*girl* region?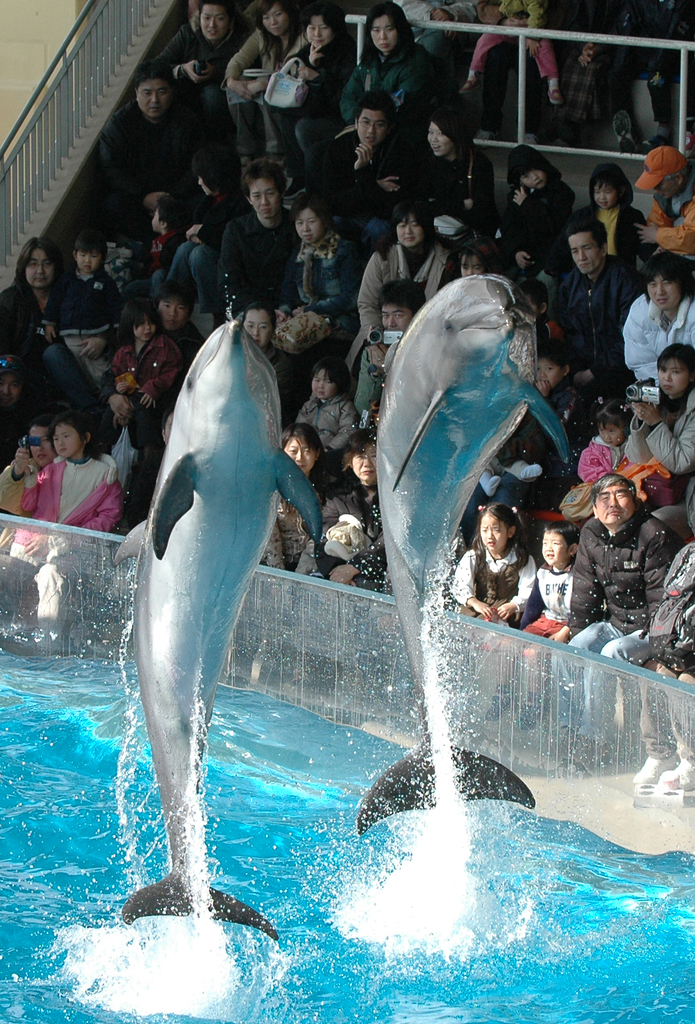
[8, 412, 122, 645]
